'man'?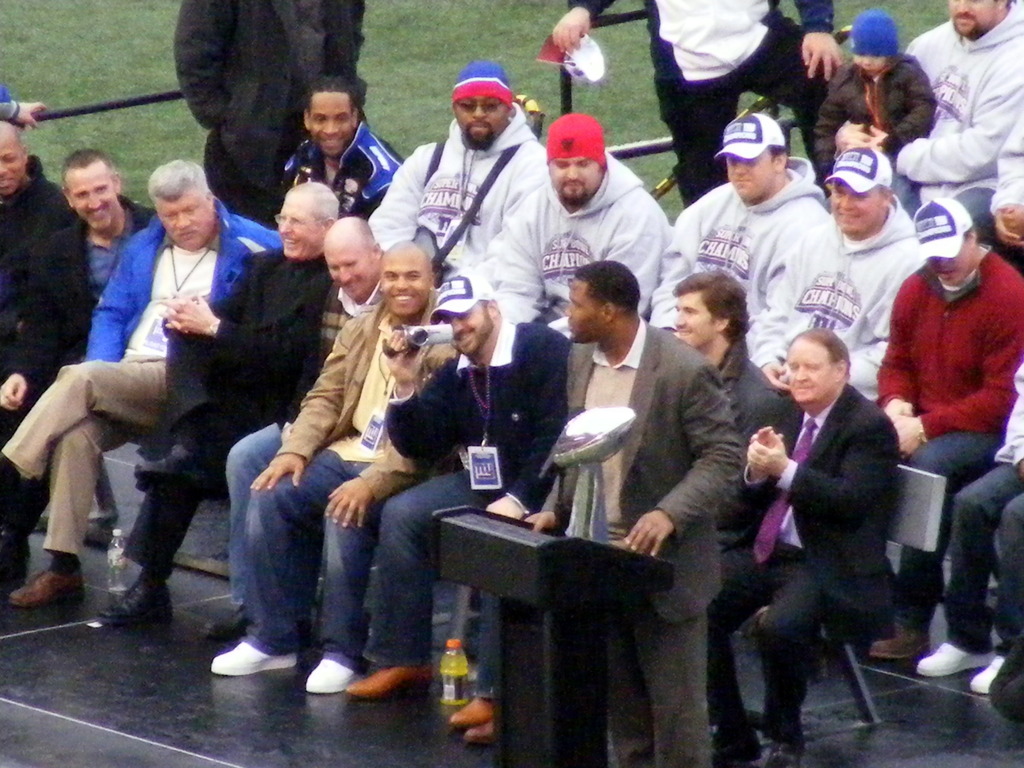
[749, 148, 928, 403]
